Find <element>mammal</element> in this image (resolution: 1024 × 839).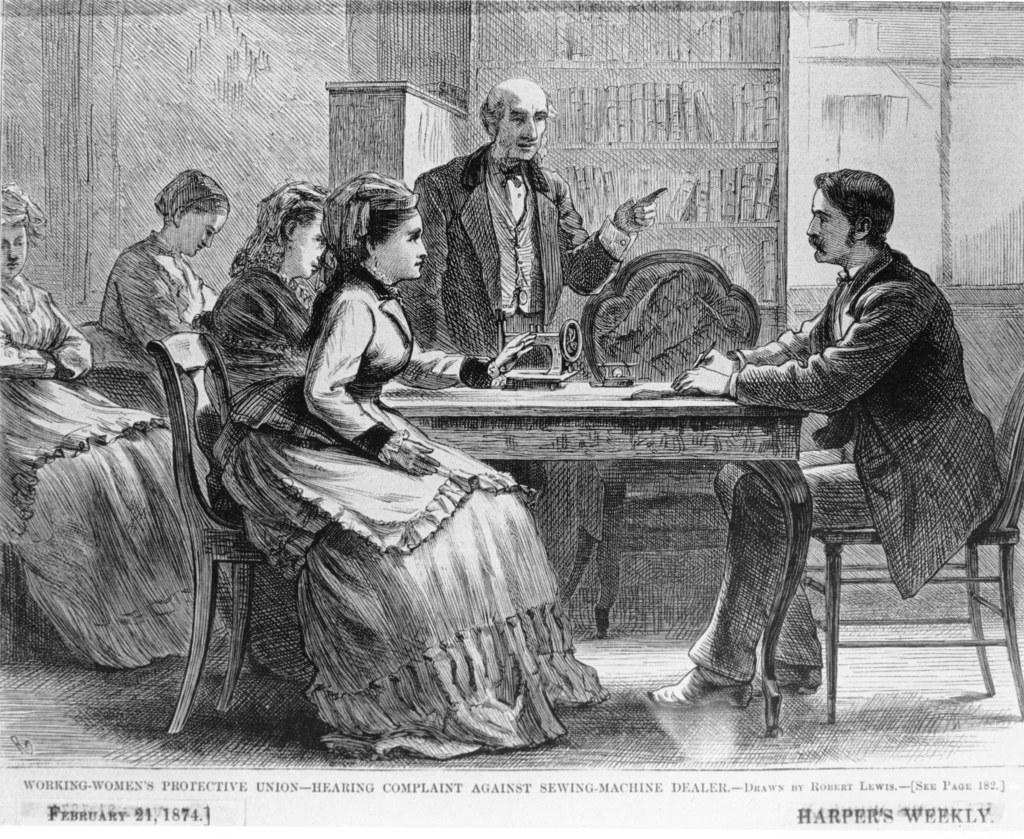
99:169:229:400.
